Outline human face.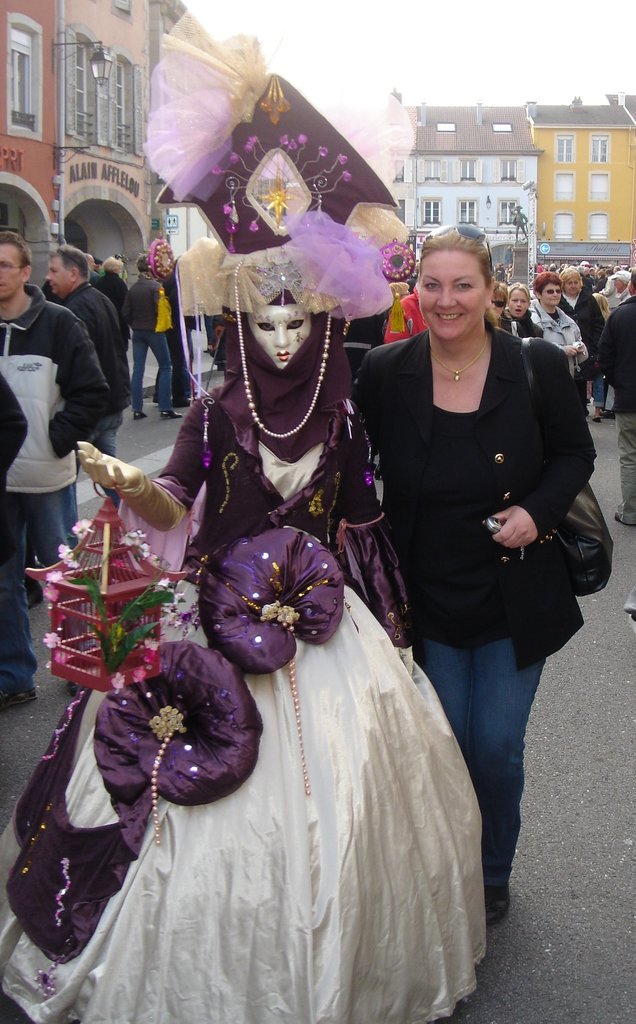
Outline: bbox(420, 248, 486, 342).
